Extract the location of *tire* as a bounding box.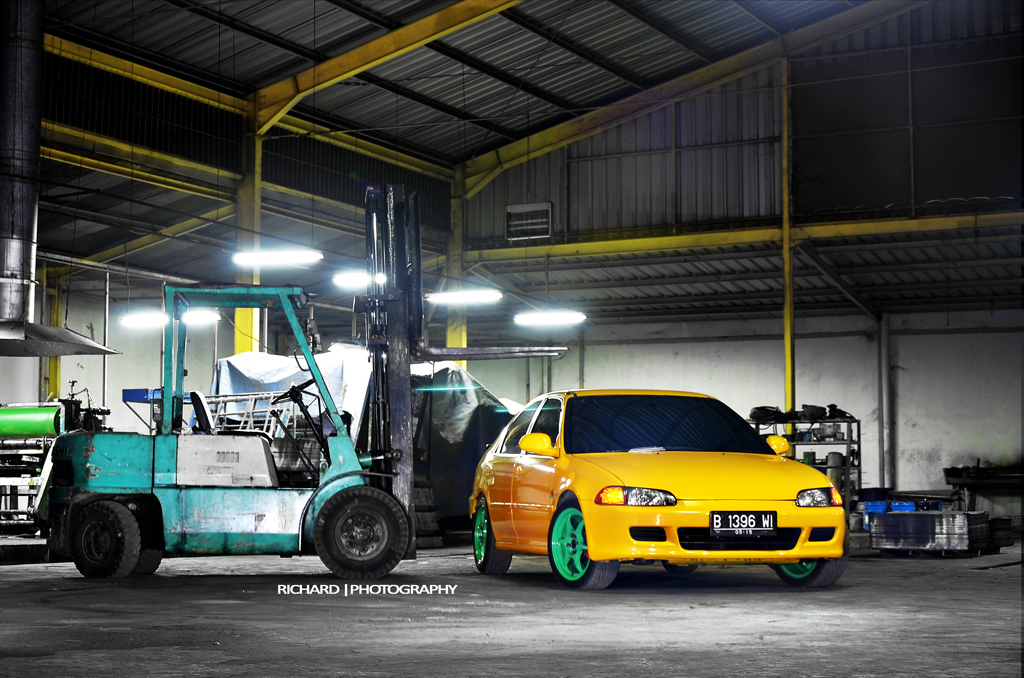
<bbox>413, 511, 440, 534</bbox>.
